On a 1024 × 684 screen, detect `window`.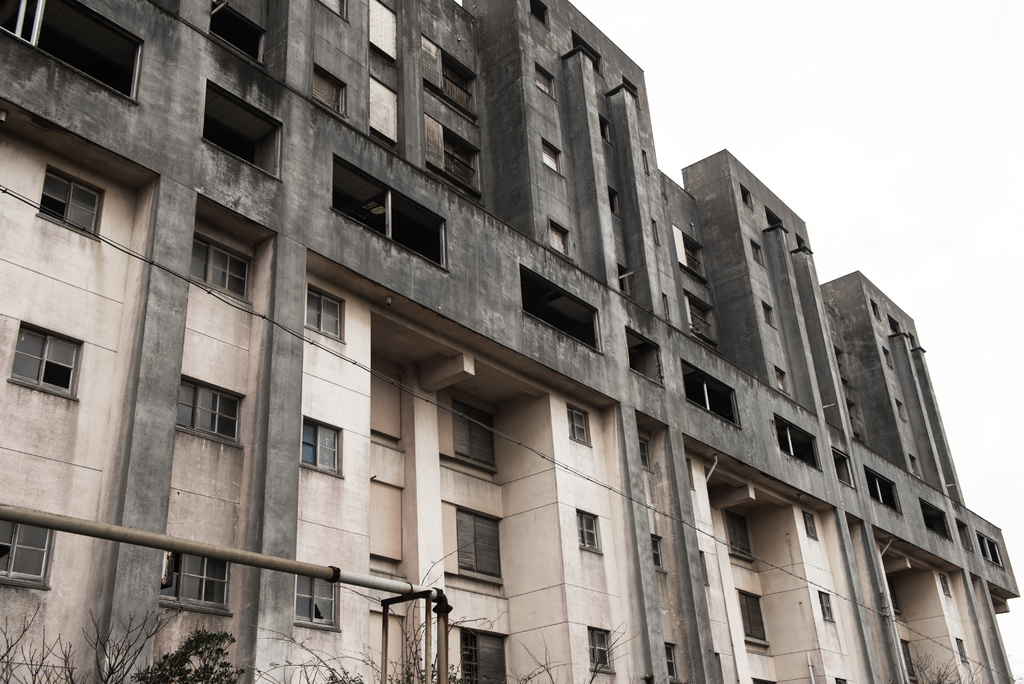
bbox=(201, 82, 285, 181).
